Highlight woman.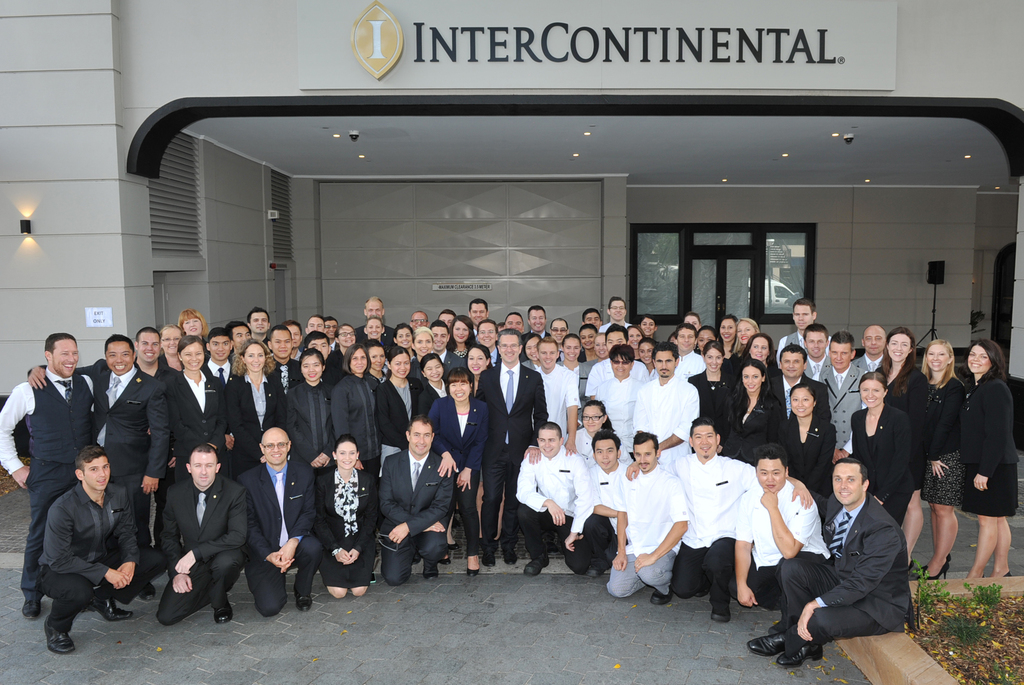
Highlighted region: 394/323/413/360.
